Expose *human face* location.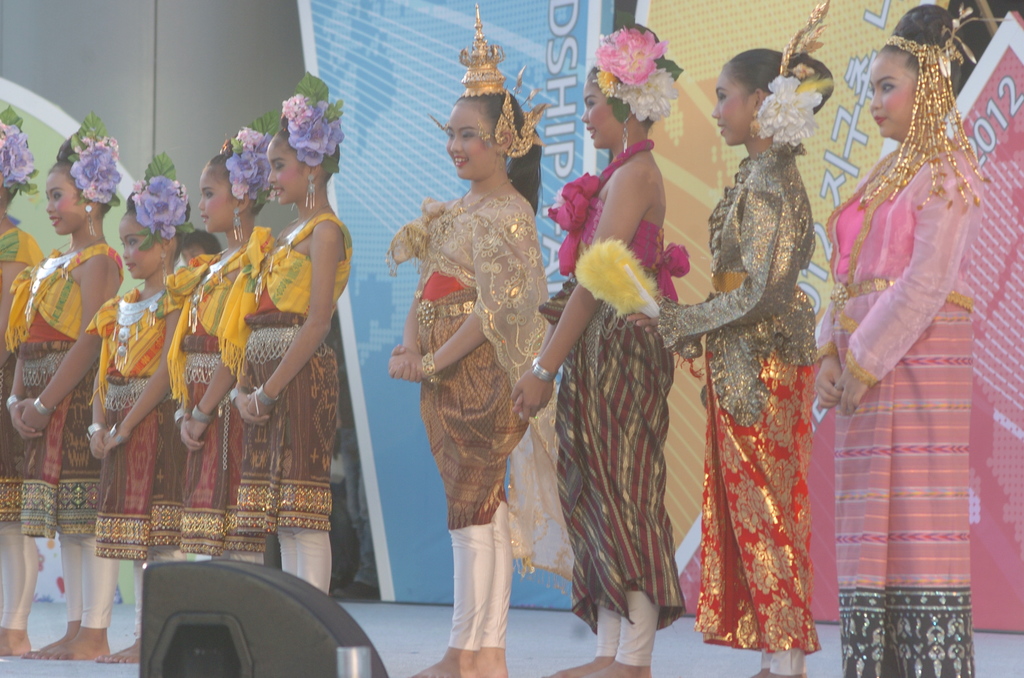
Exposed at detection(446, 102, 490, 181).
